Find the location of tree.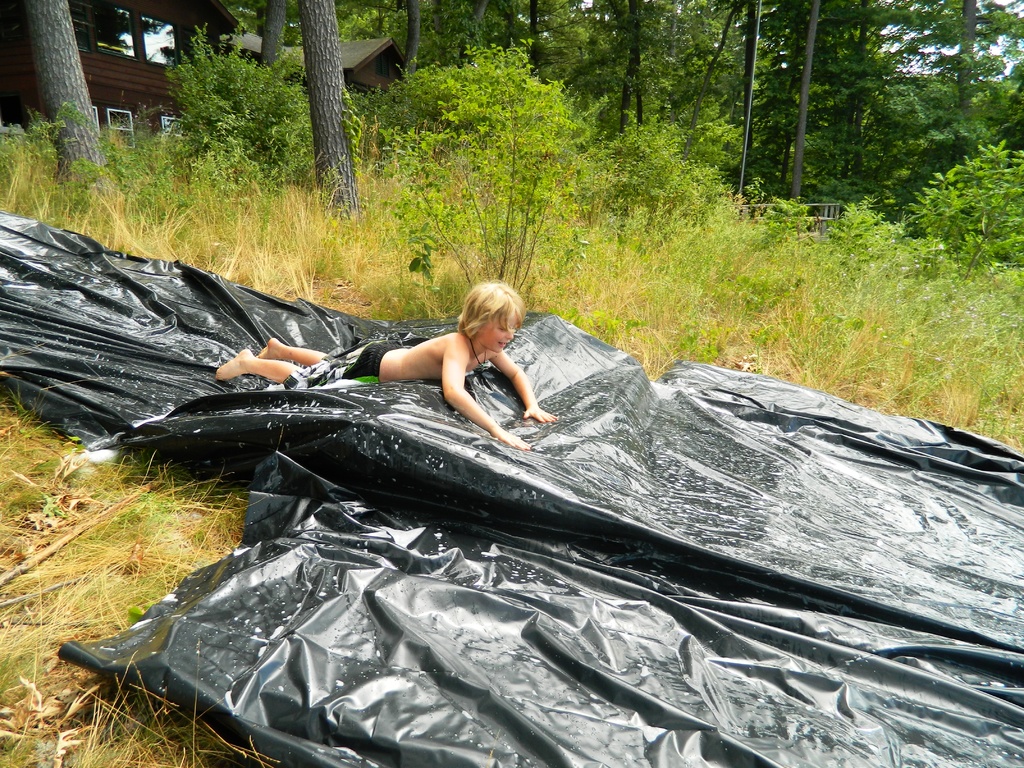
Location: [10,0,117,195].
